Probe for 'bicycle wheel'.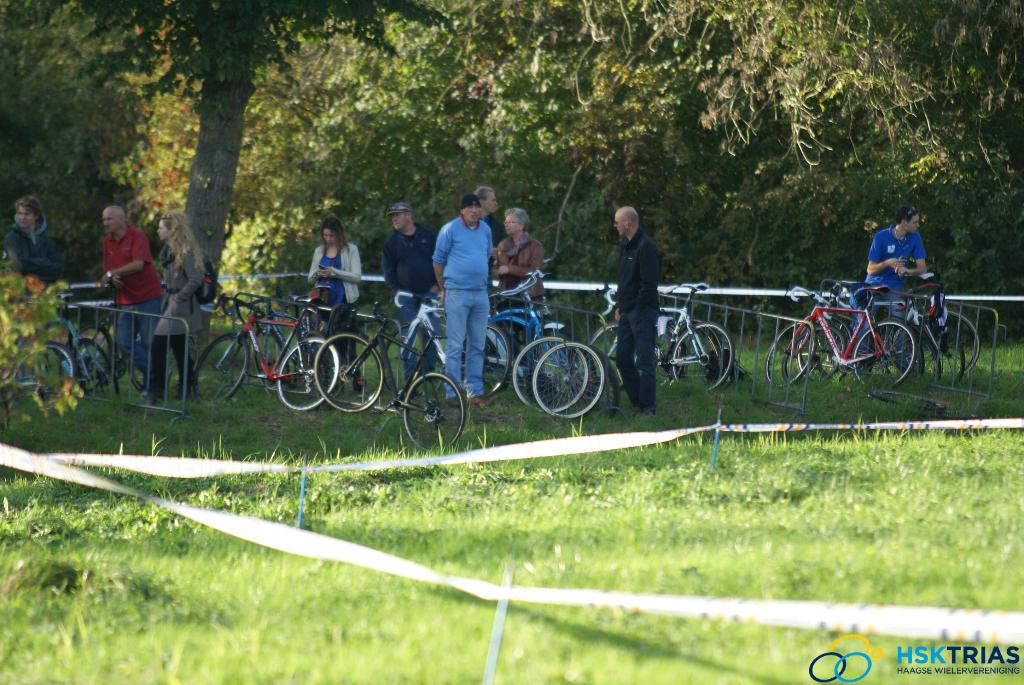
Probe result: detection(129, 322, 175, 390).
